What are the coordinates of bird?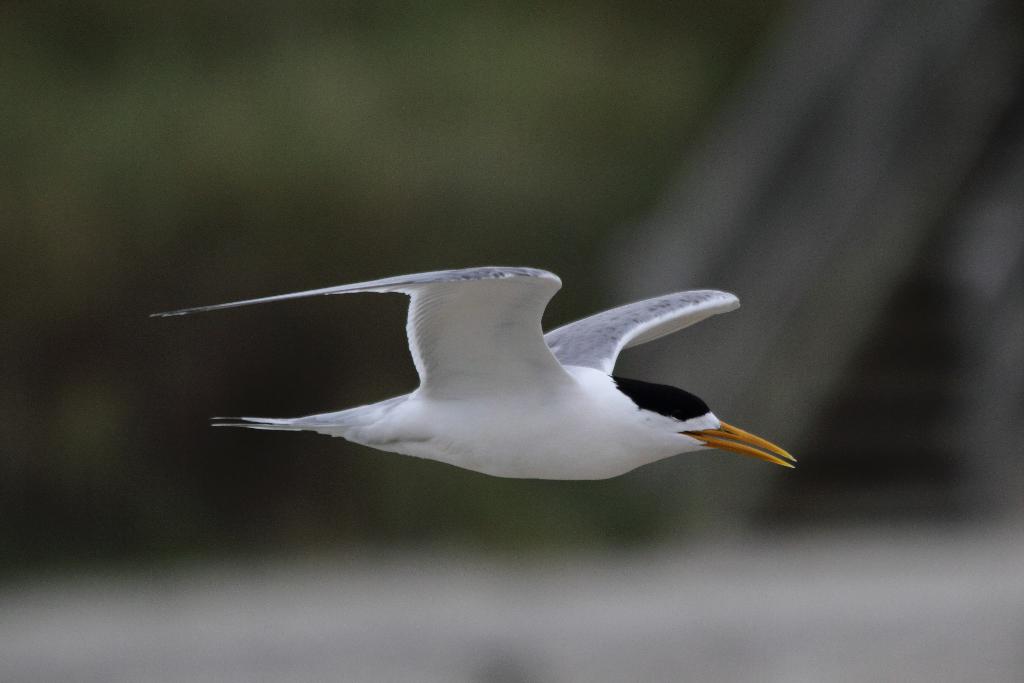
detection(188, 258, 766, 504).
